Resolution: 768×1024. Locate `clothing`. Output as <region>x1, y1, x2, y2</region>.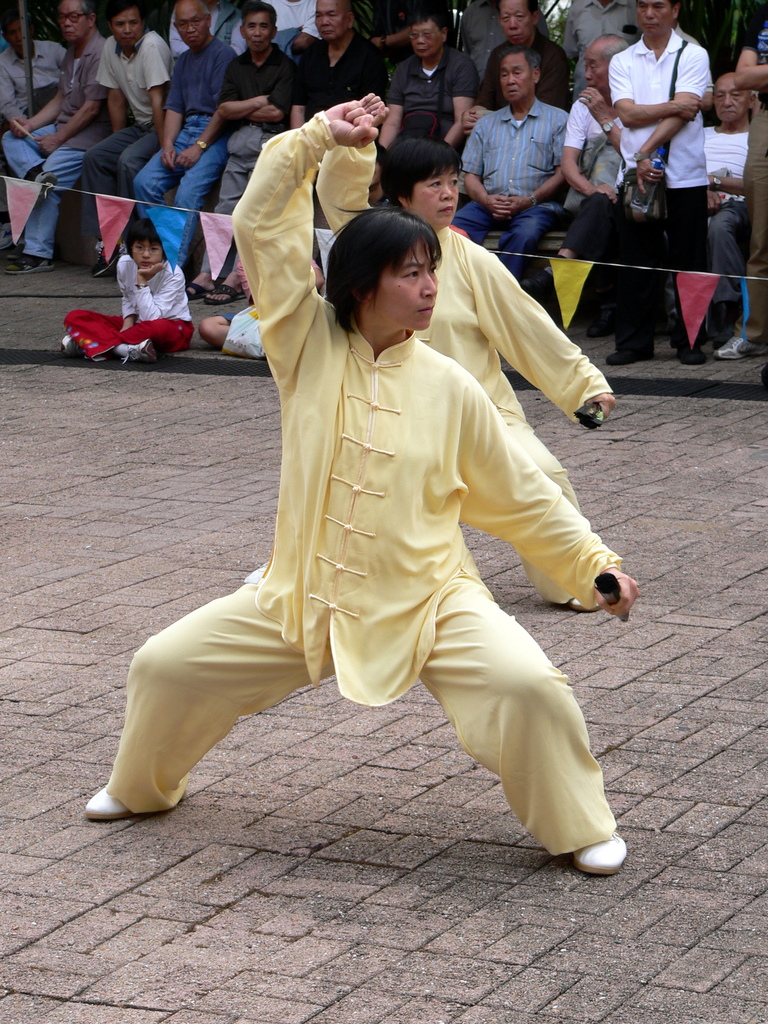
<region>741, 0, 767, 348</region>.
